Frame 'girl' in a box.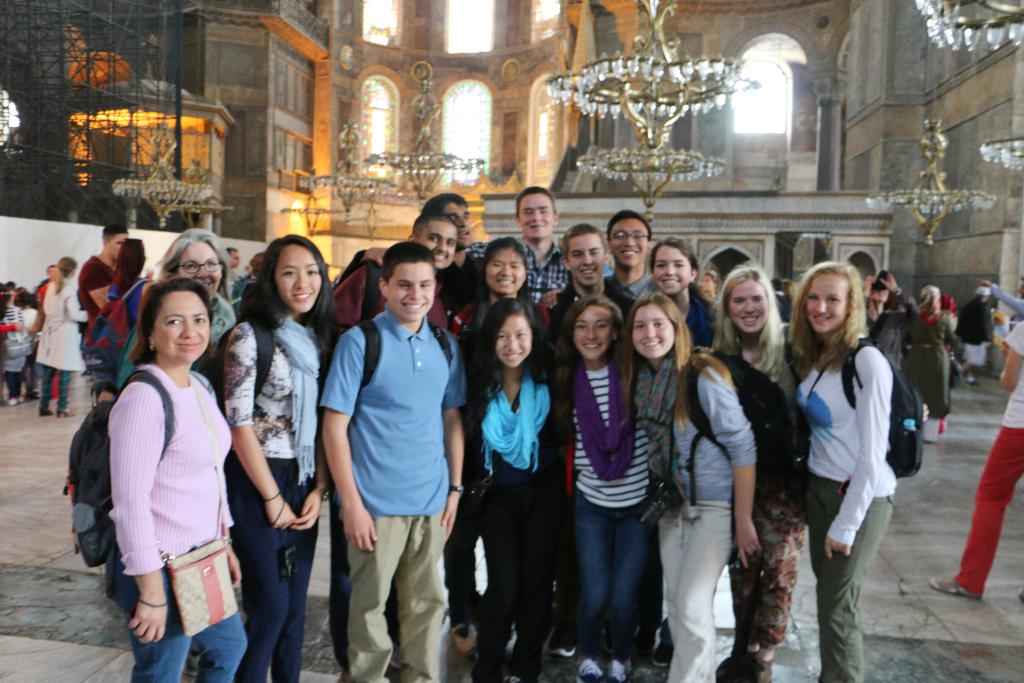
Rect(470, 306, 568, 682).
